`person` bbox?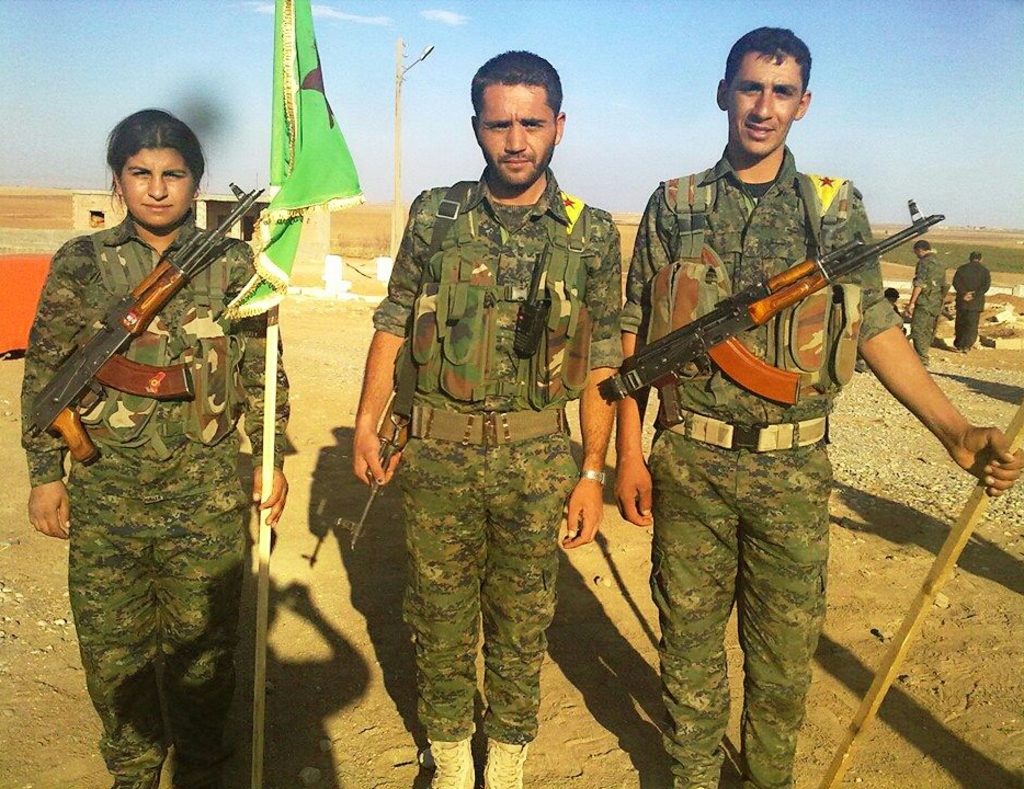
<bbox>345, 45, 621, 788</bbox>
